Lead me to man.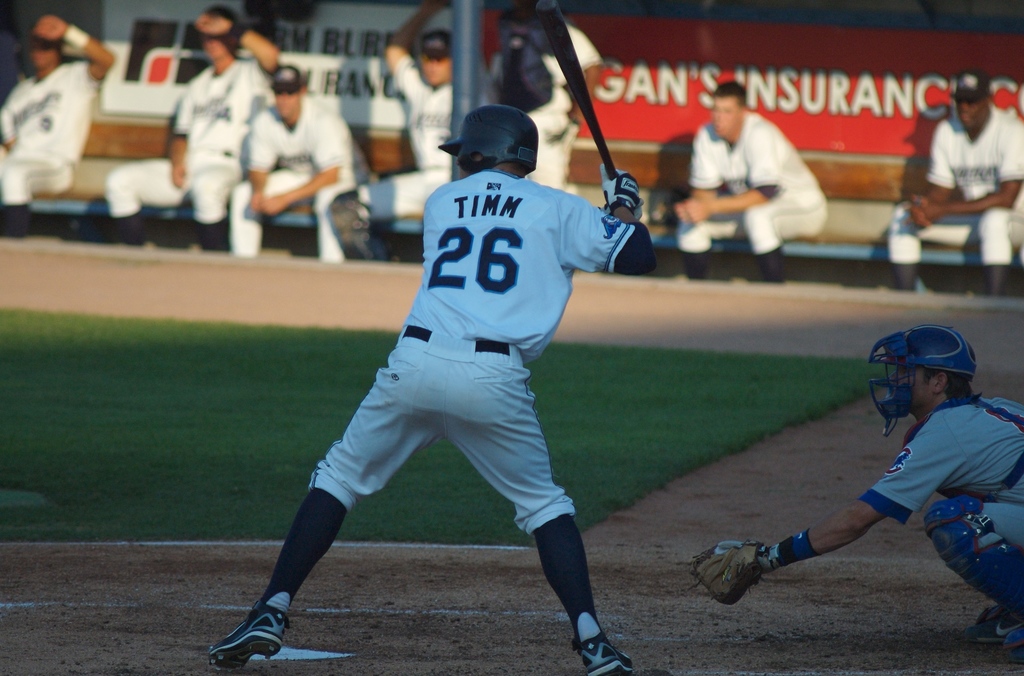
Lead to [left=729, top=323, right=1023, bottom=633].
